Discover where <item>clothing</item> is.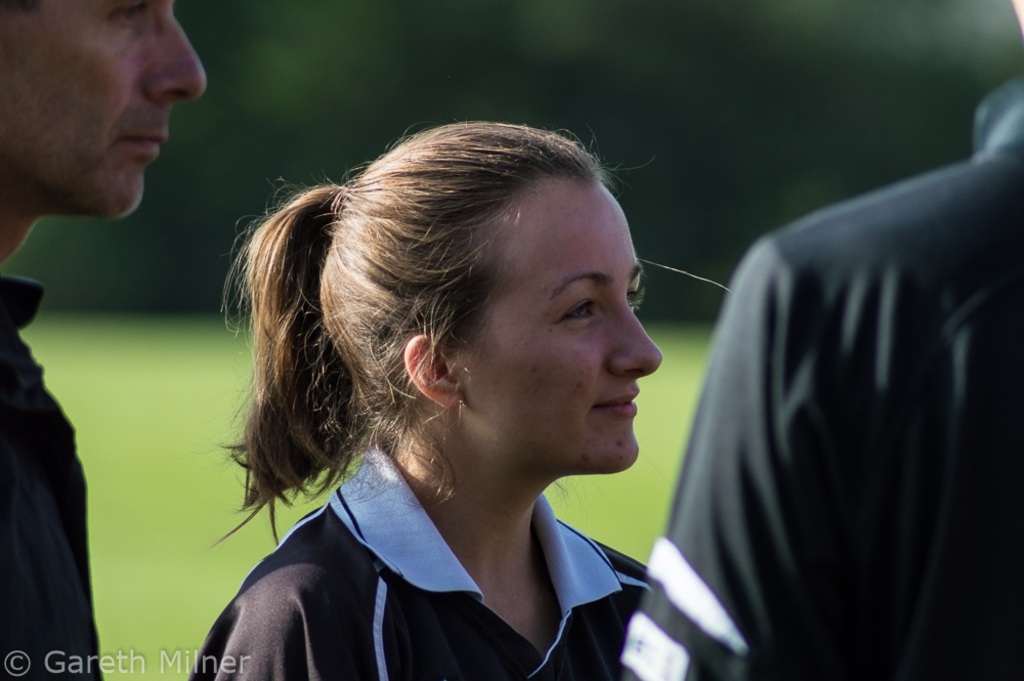
Discovered at <region>0, 272, 105, 680</region>.
